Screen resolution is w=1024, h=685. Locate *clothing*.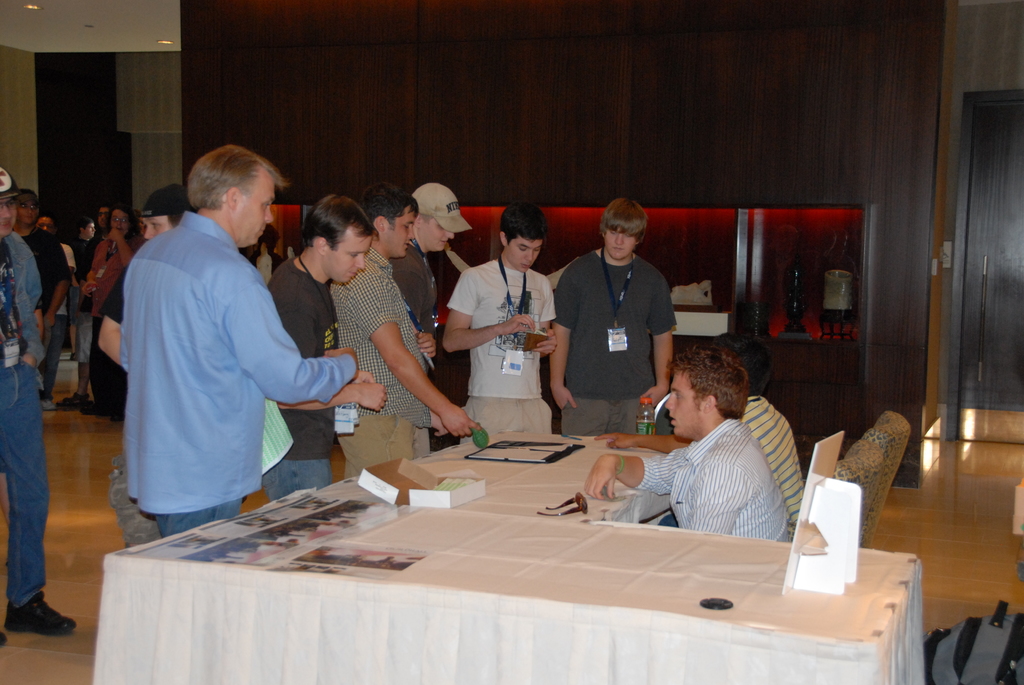
locate(737, 393, 812, 521).
